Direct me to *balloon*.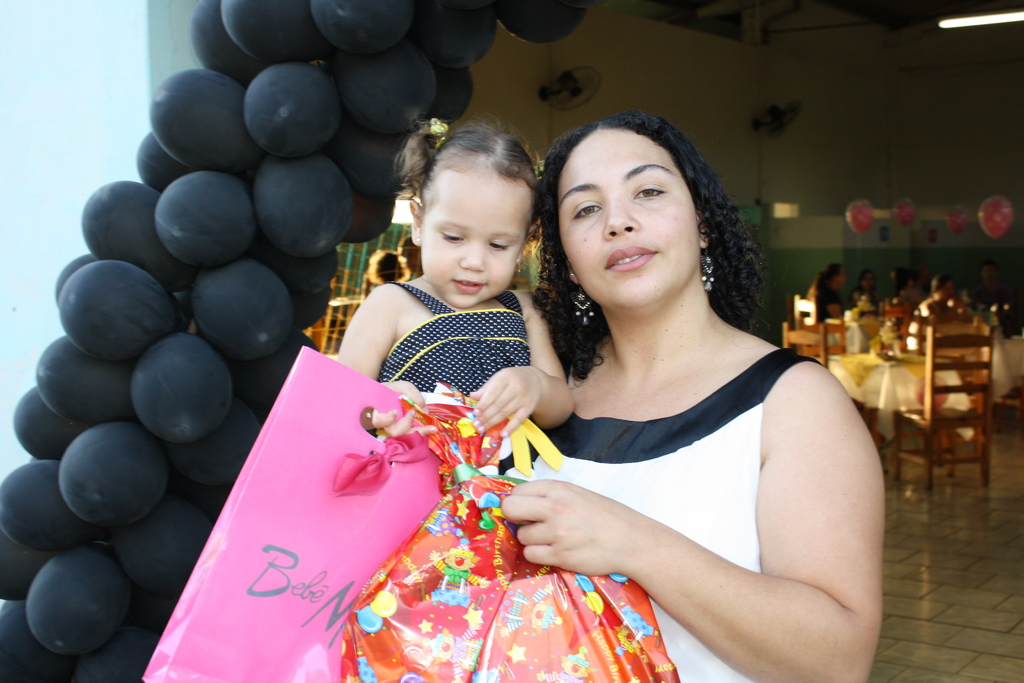
Direction: region(308, 0, 430, 53).
